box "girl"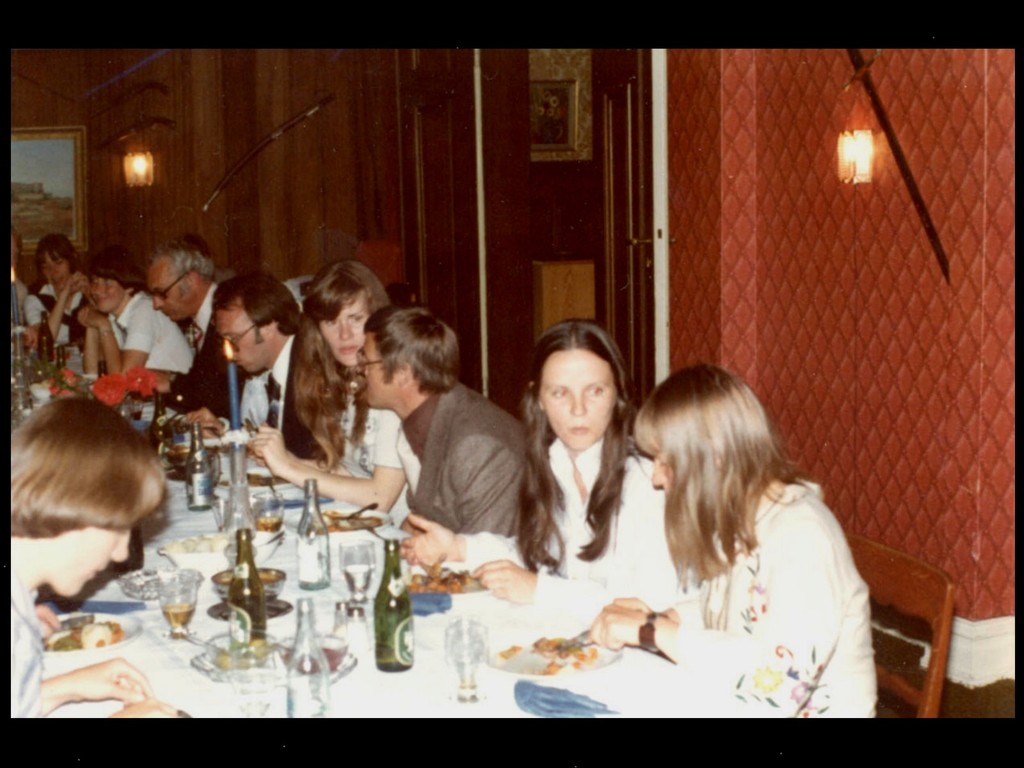
584:362:881:728
